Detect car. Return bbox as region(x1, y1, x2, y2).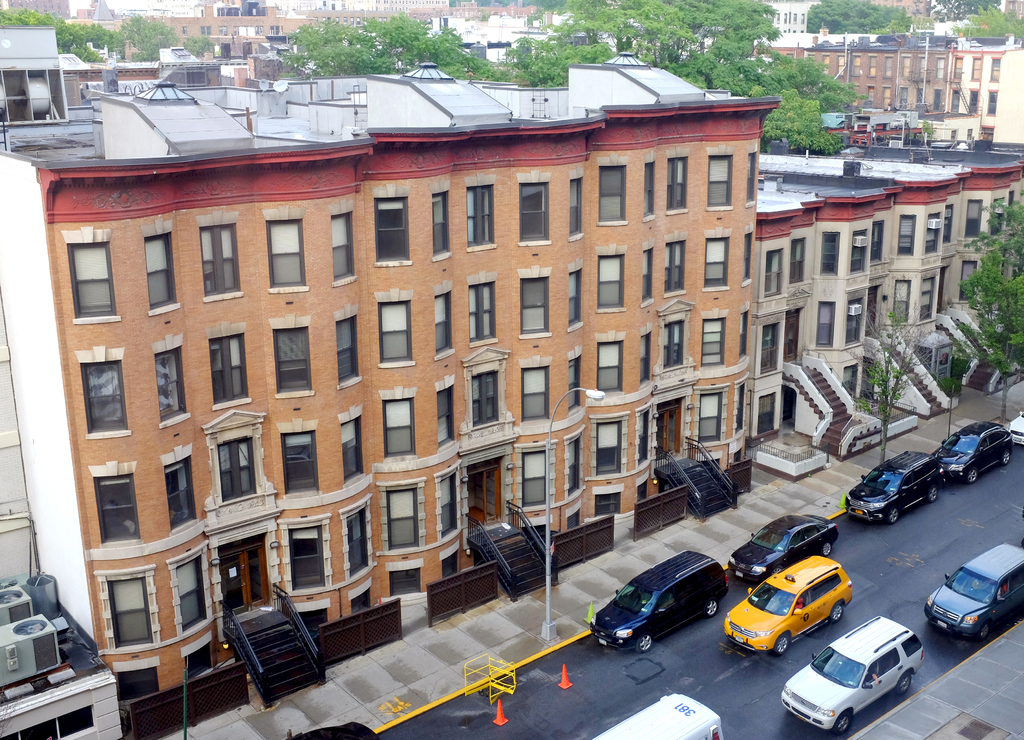
region(780, 615, 924, 737).
